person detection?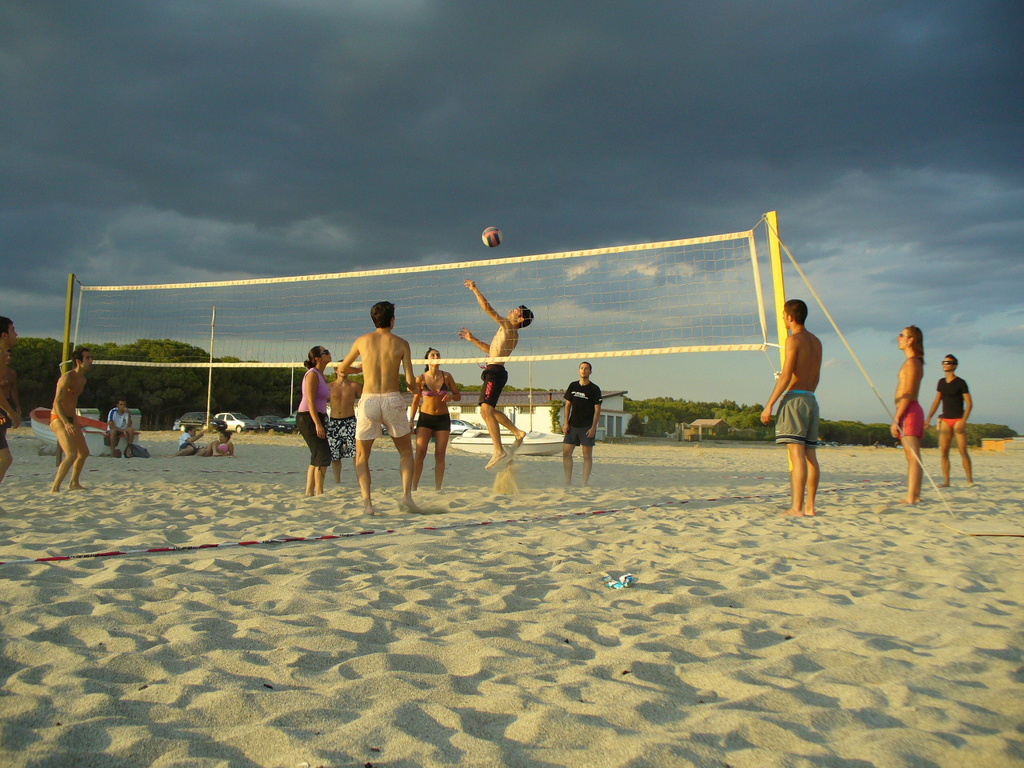
[x1=758, y1=298, x2=824, y2=518]
